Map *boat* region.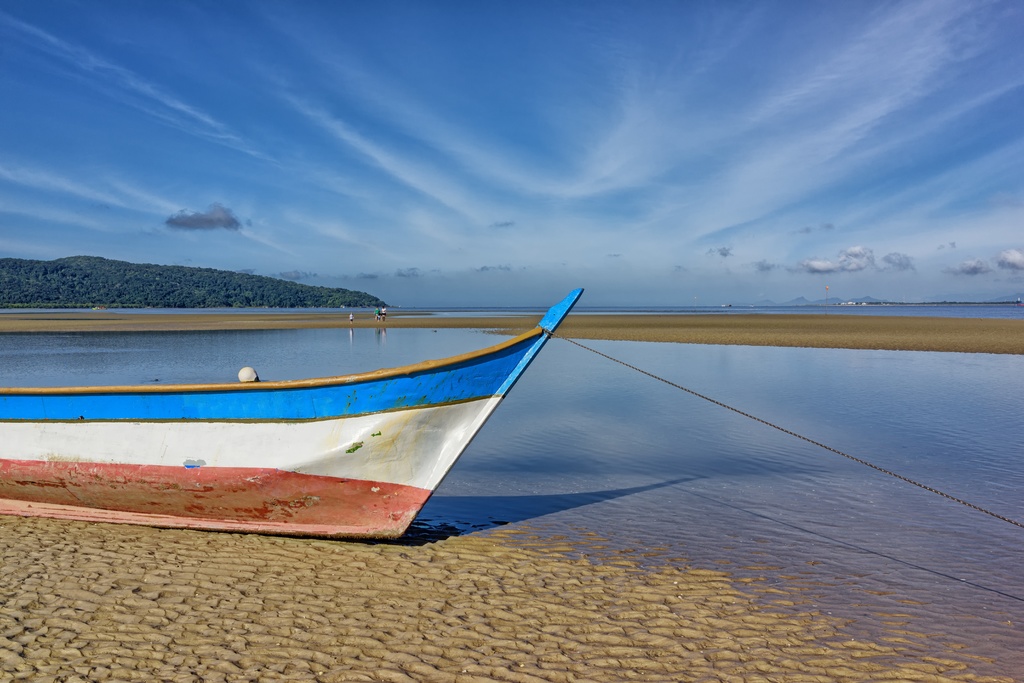
Mapped to bbox=(37, 259, 572, 539).
